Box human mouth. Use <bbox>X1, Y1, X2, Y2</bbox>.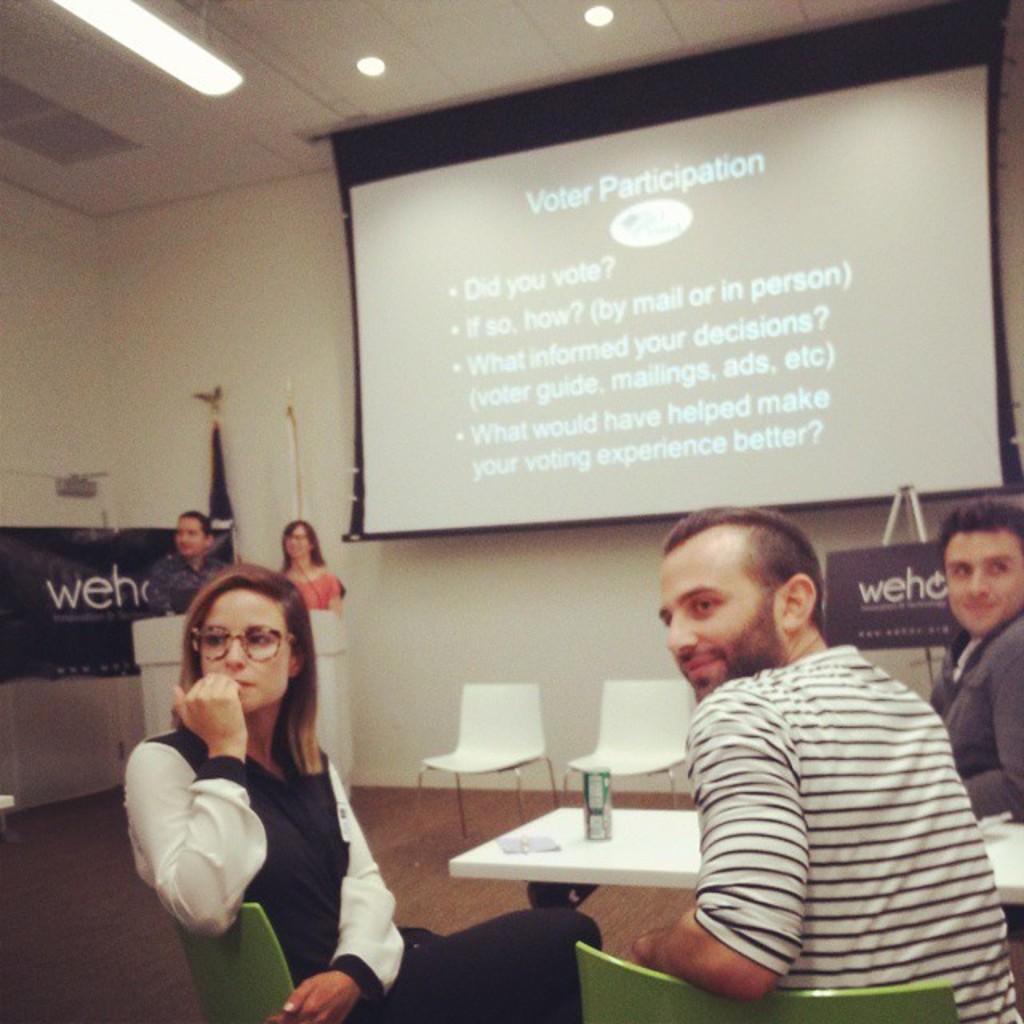
<bbox>682, 653, 722, 678</bbox>.
